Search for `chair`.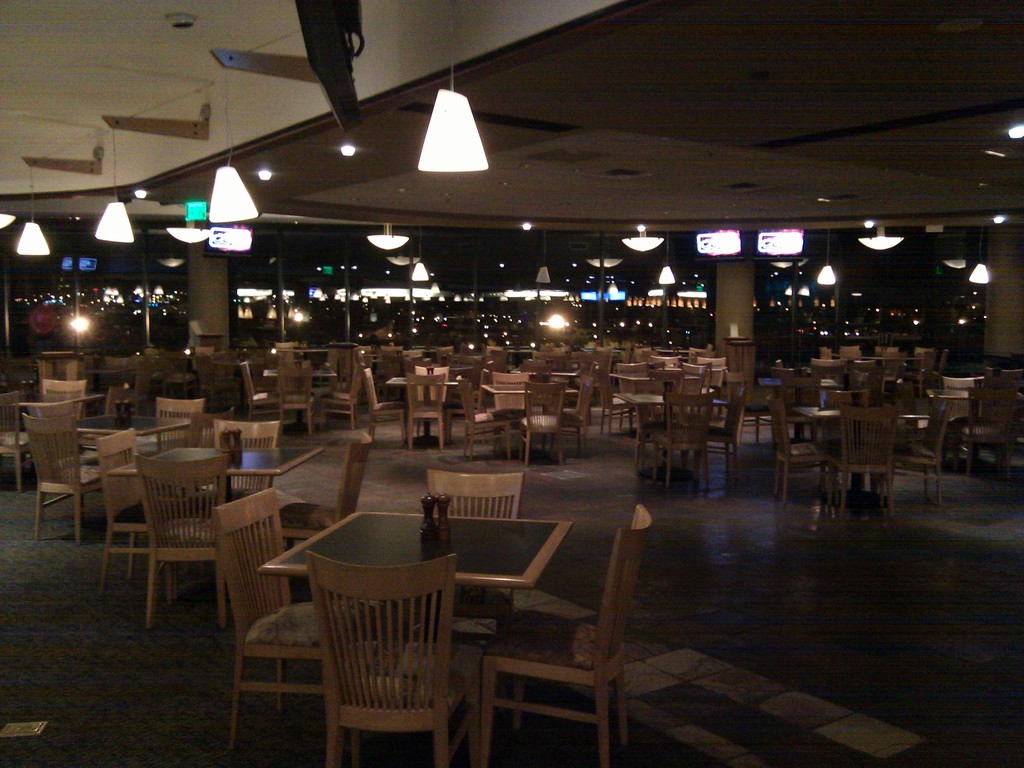
Found at (769,400,826,504).
